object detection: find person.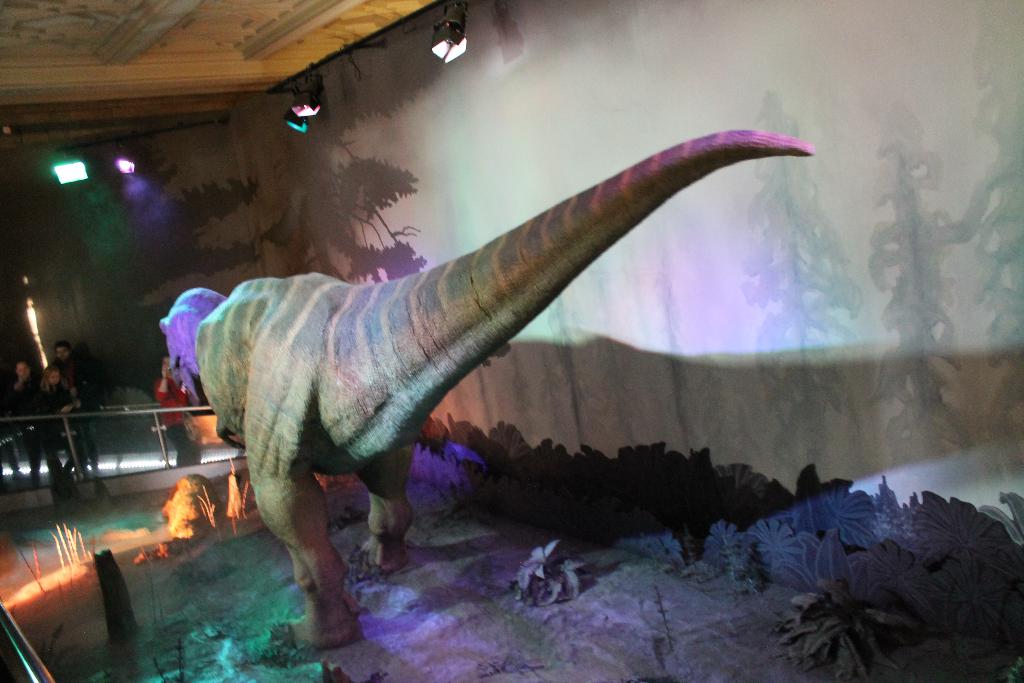
(37, 366, 79, 486).
